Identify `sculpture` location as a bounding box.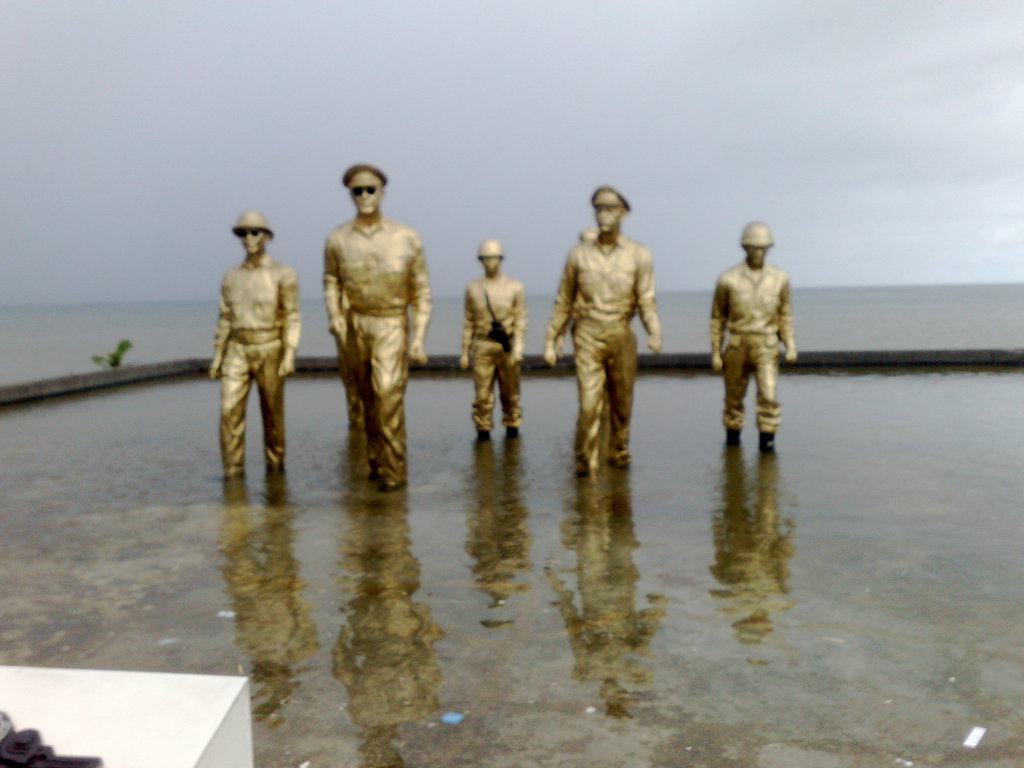
l=209, t=209, r=303, b=479.
